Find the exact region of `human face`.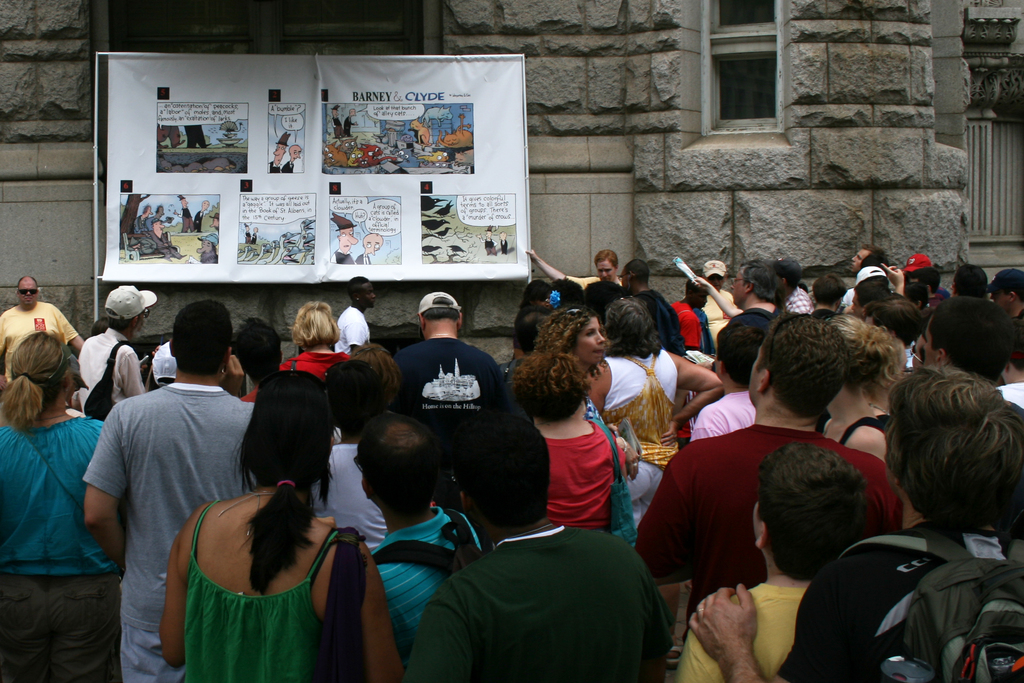
Exact region: [left=17, top=279, right=39, bottom=307].
